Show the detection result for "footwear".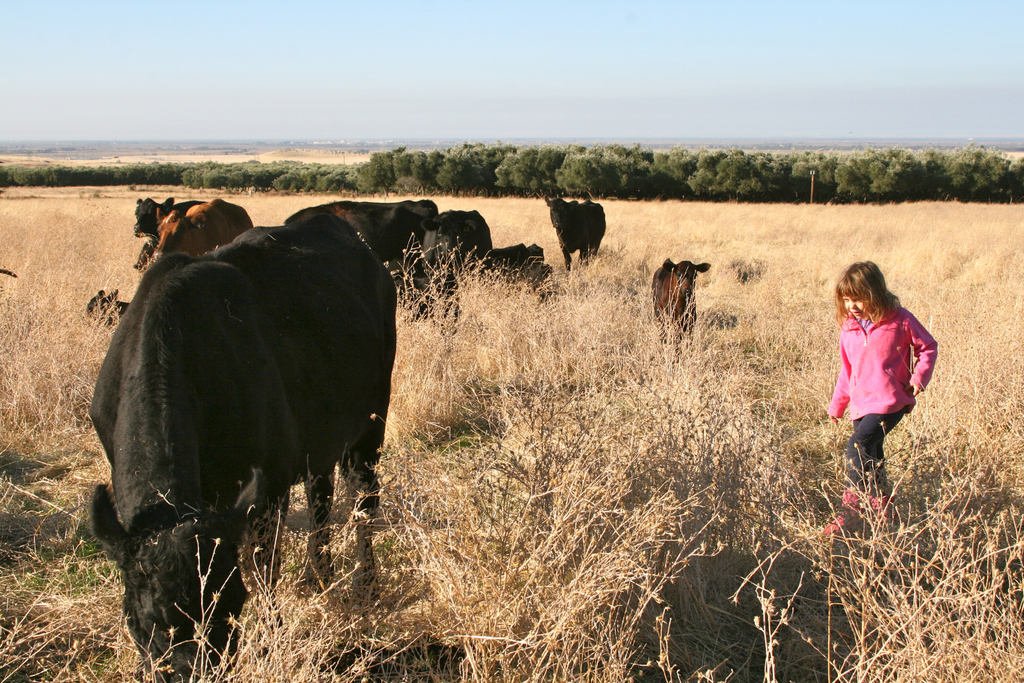
select_region(867, 498, 900, 531).
